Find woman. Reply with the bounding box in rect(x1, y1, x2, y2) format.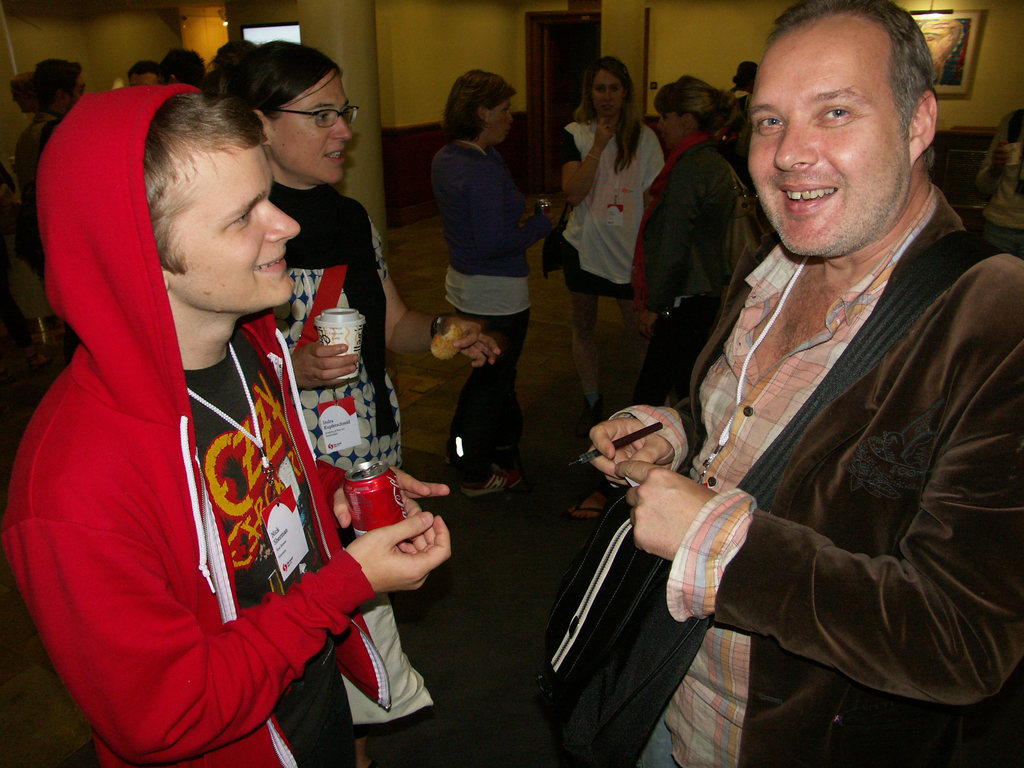
rect(620, 68, 760, 407).
